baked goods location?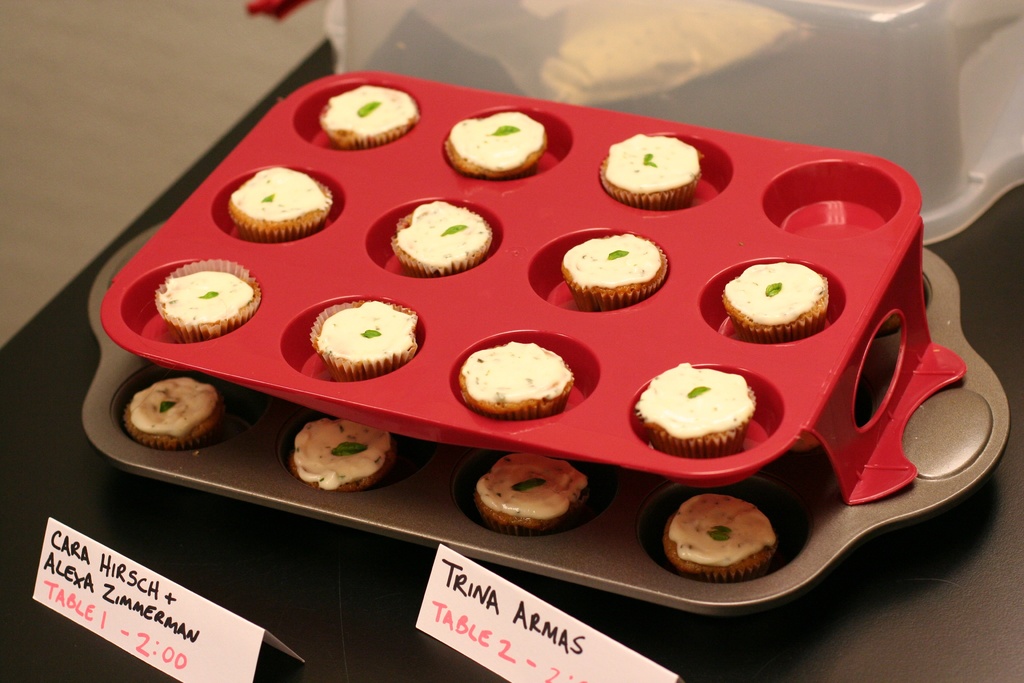
locate(393, 199, 495, 276)
